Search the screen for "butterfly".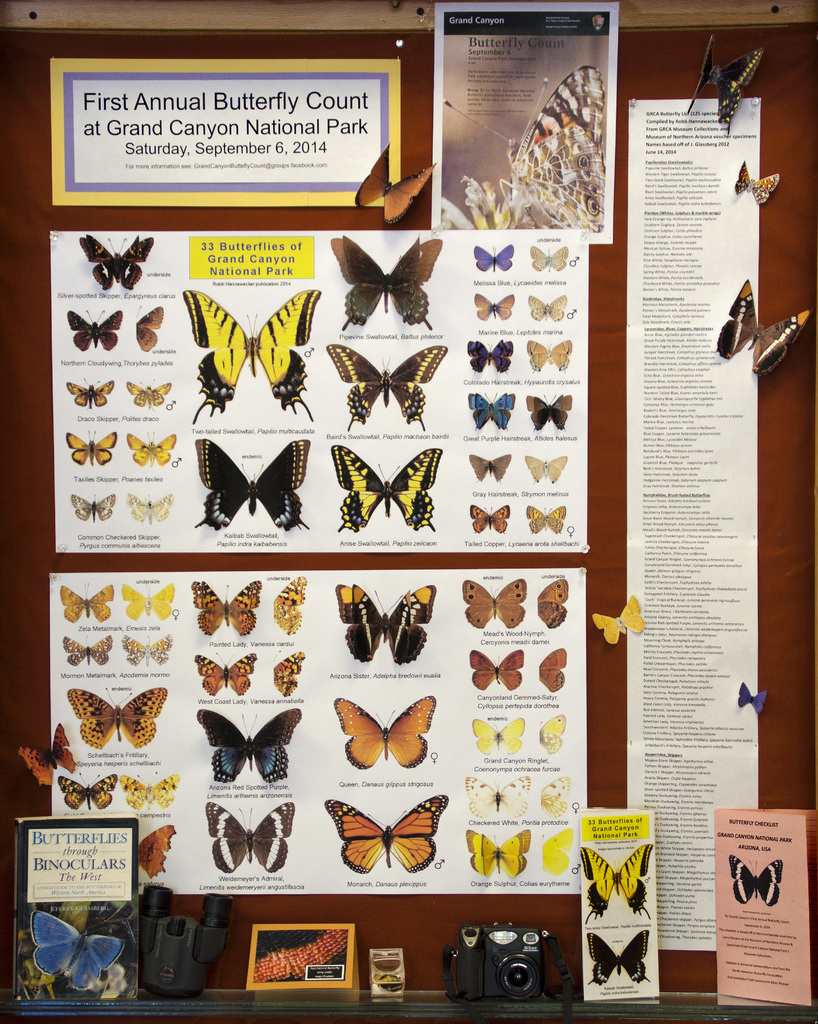
Found at box=[462, 776, 532, 820].
